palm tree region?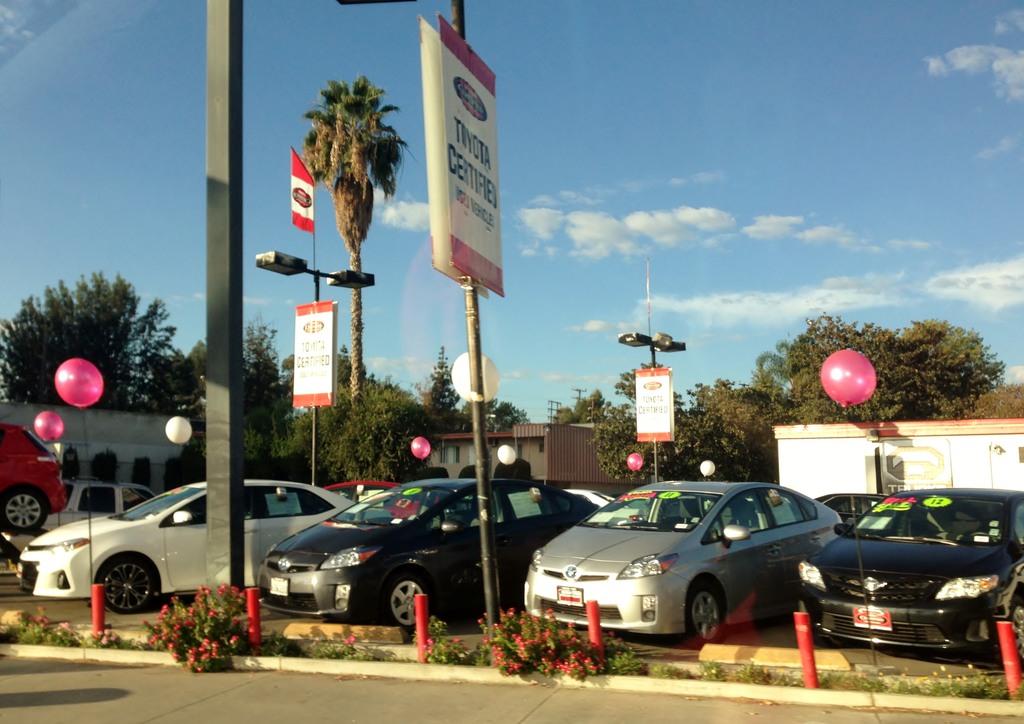
[297,70,412,459]
